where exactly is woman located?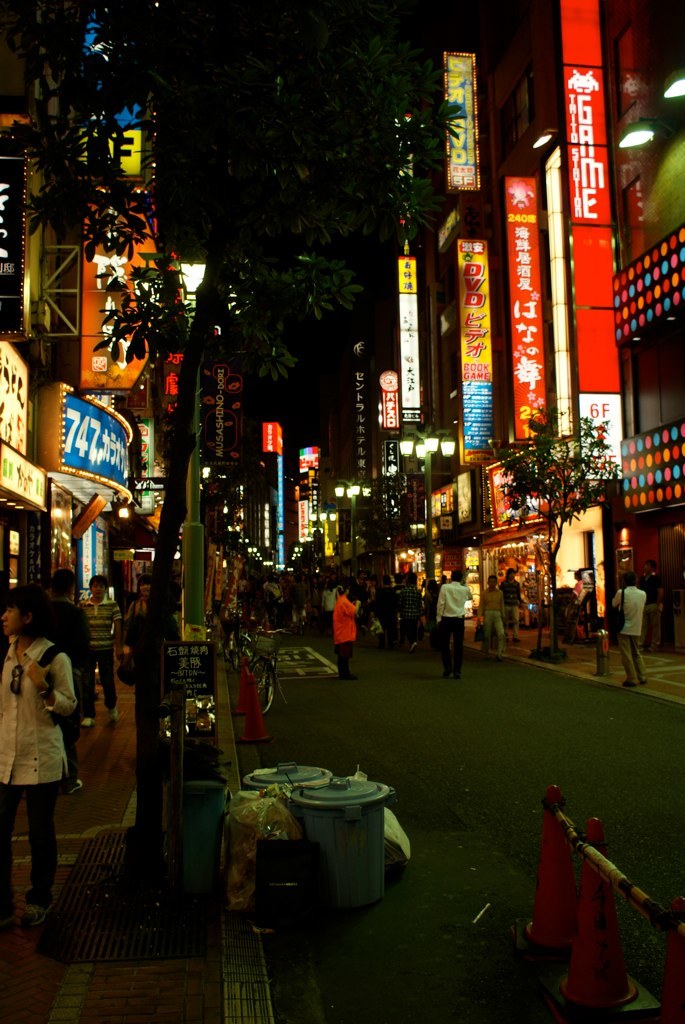
Its bounding box is <region>1, 579, 76, 927</region>.
